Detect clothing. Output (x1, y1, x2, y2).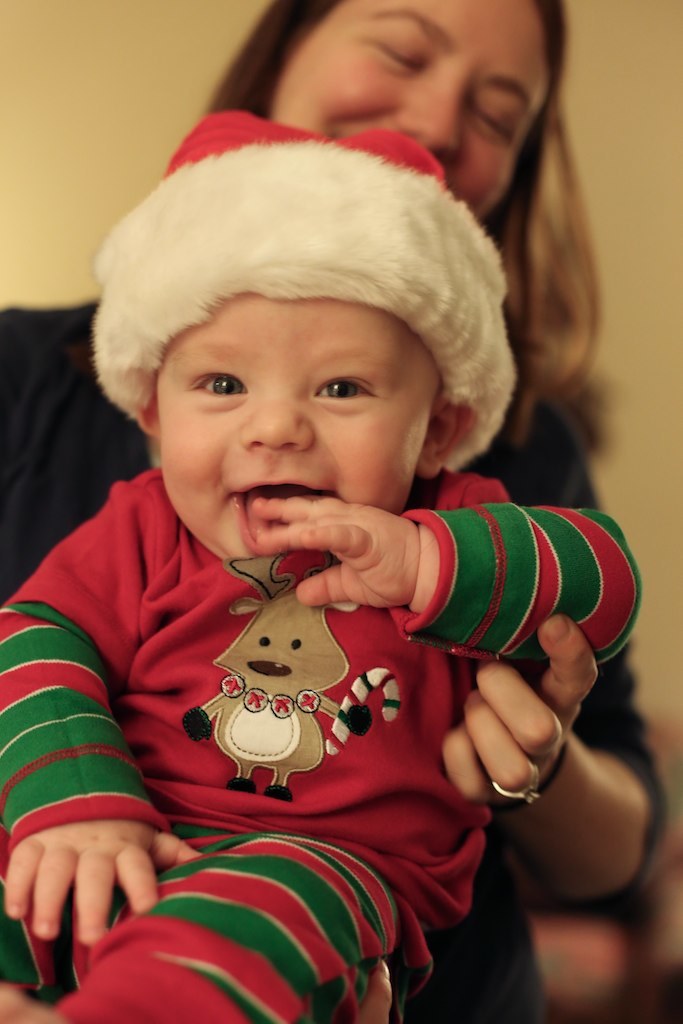
(0, 459, 631, 1023).
